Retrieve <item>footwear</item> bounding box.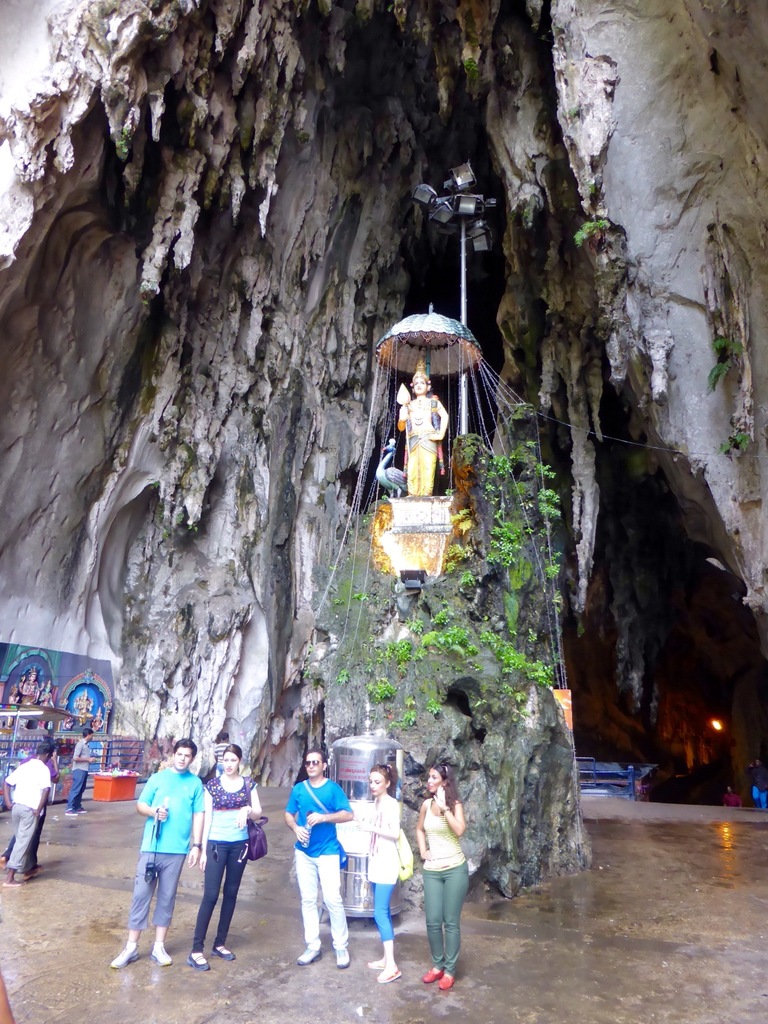
Bounding box: {"left": 76, "top": 807, "right": 88, "bottom": 814}.
